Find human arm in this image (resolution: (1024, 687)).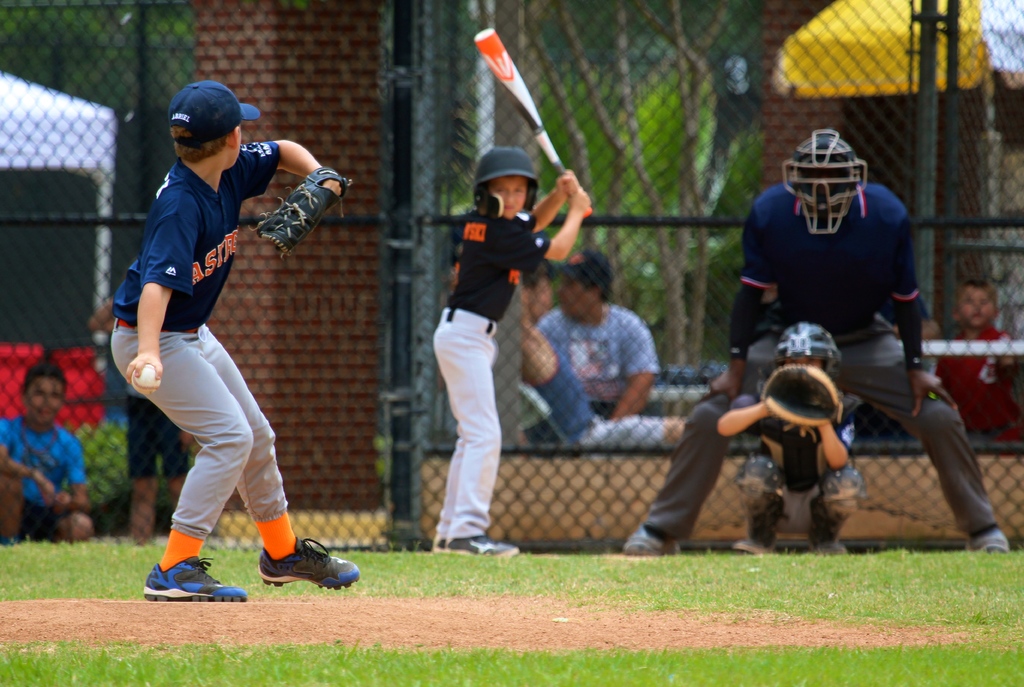
x1=818 y1=419 x2=858 y2=469.
